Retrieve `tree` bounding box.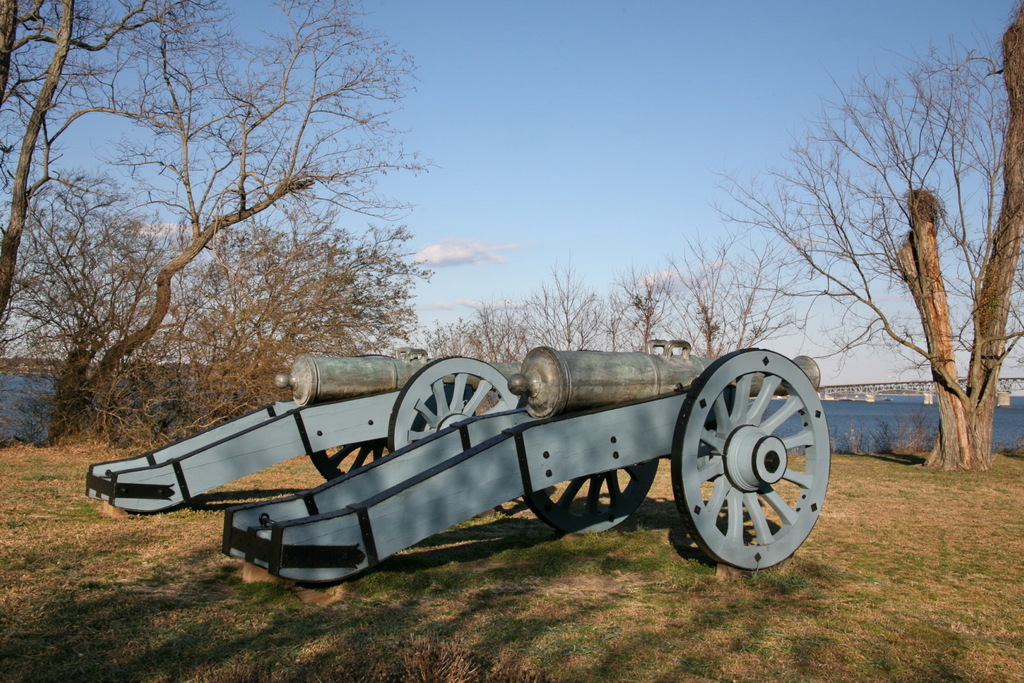
Bounding box: <box>33,29,445,427</box>.
